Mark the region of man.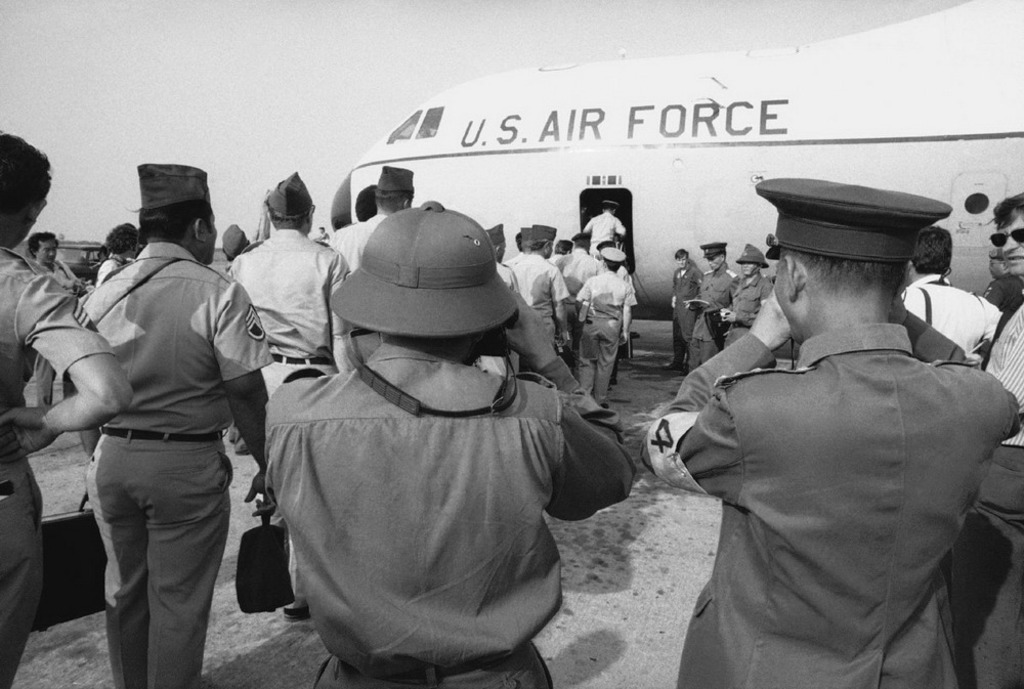
Region: bbox=(688, 239, 735, 374).
